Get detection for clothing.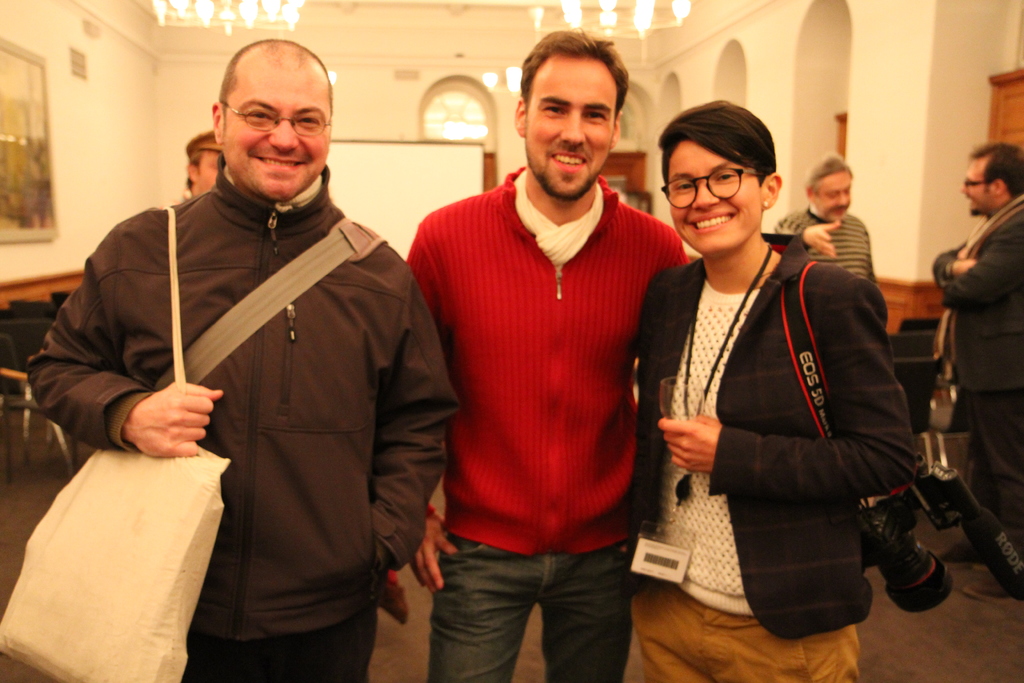
Detection: left=15, top=161, right=452, bottom=682.
